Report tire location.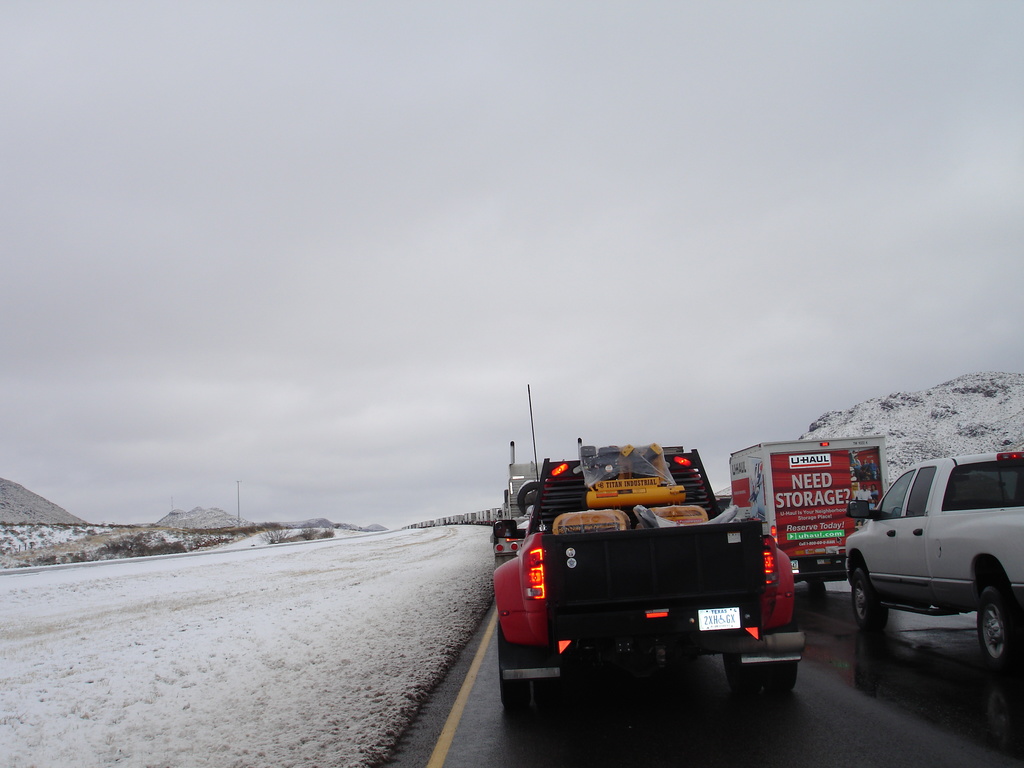
Report: 852 564 887 636.
